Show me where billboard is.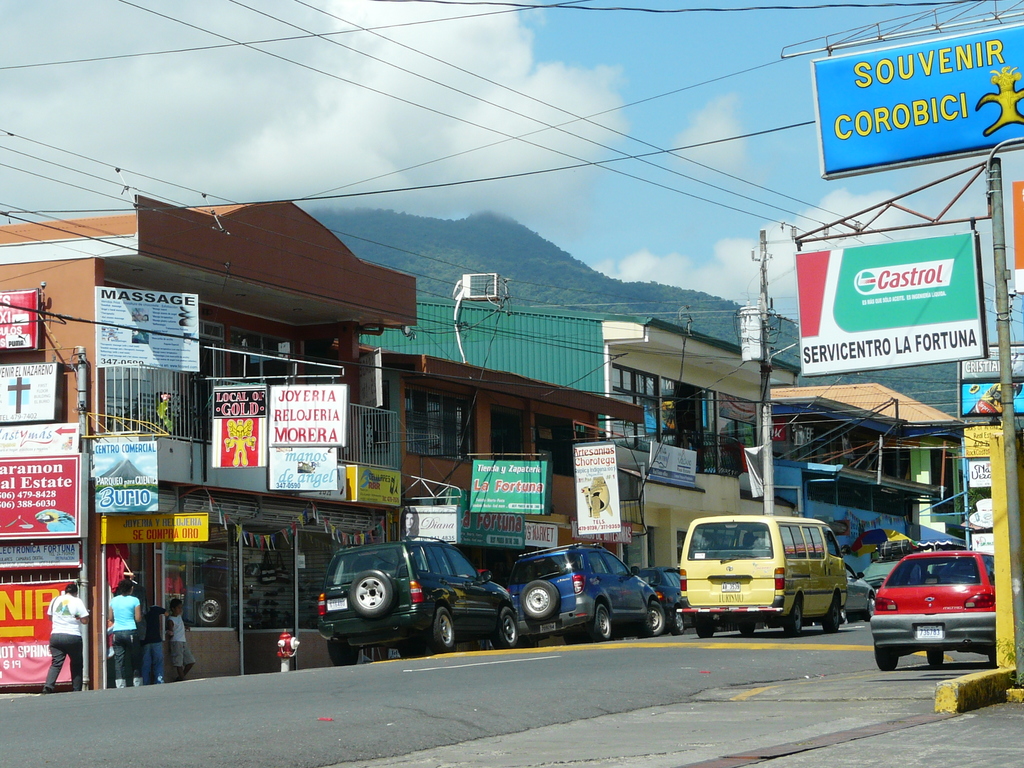
billboard is at l=0, t=454, r=81, b=536.
